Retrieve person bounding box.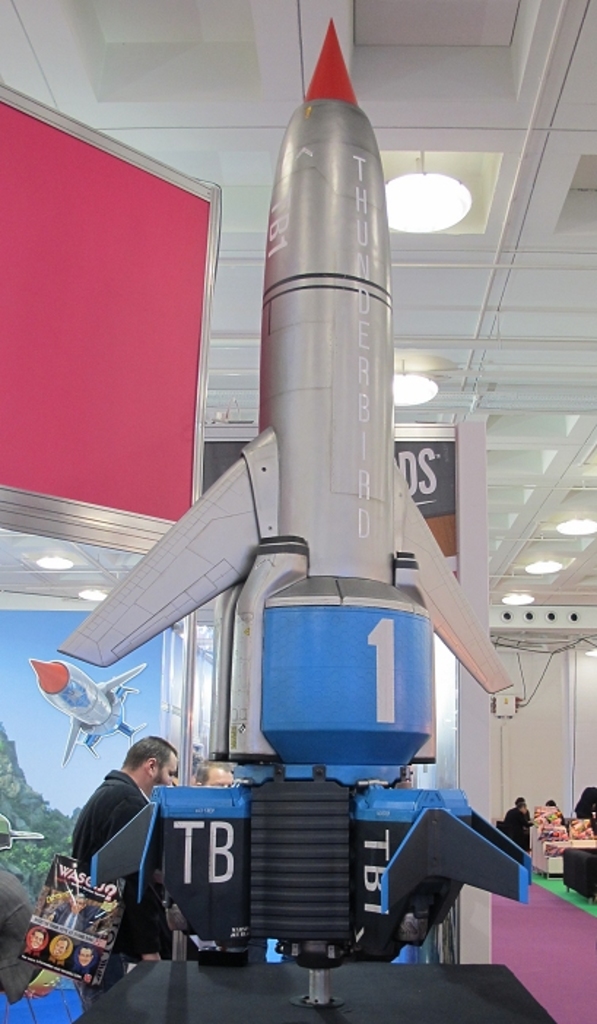
Bounding box: [x1=63, y1=727, x2=169, y2=973].
